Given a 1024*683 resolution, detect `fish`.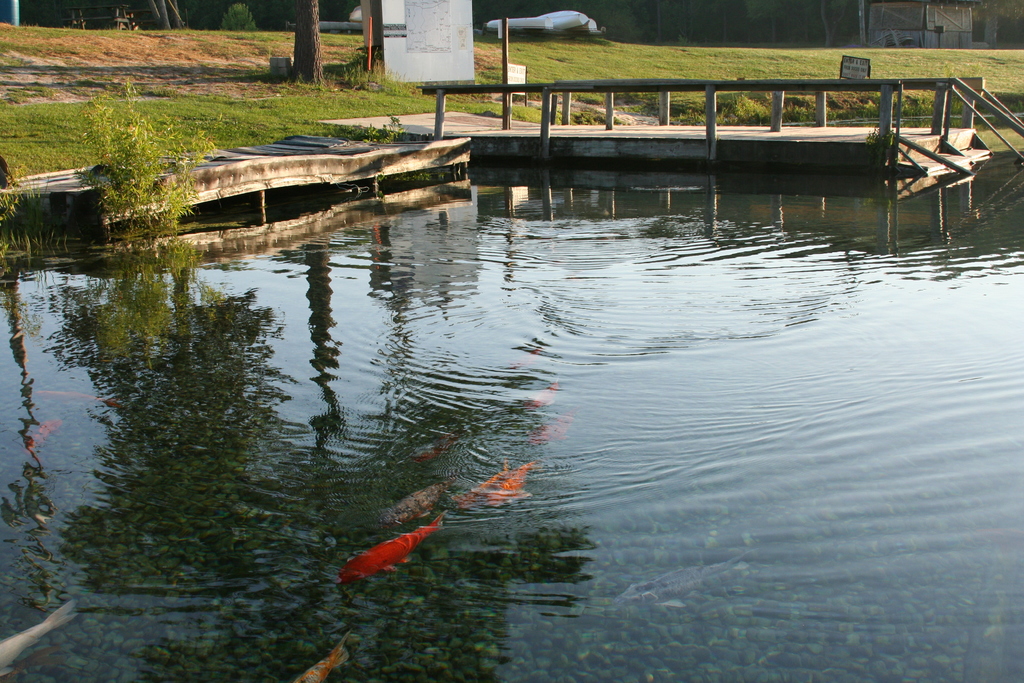
(x1=294, y1=638, x2=356, y2=682).
